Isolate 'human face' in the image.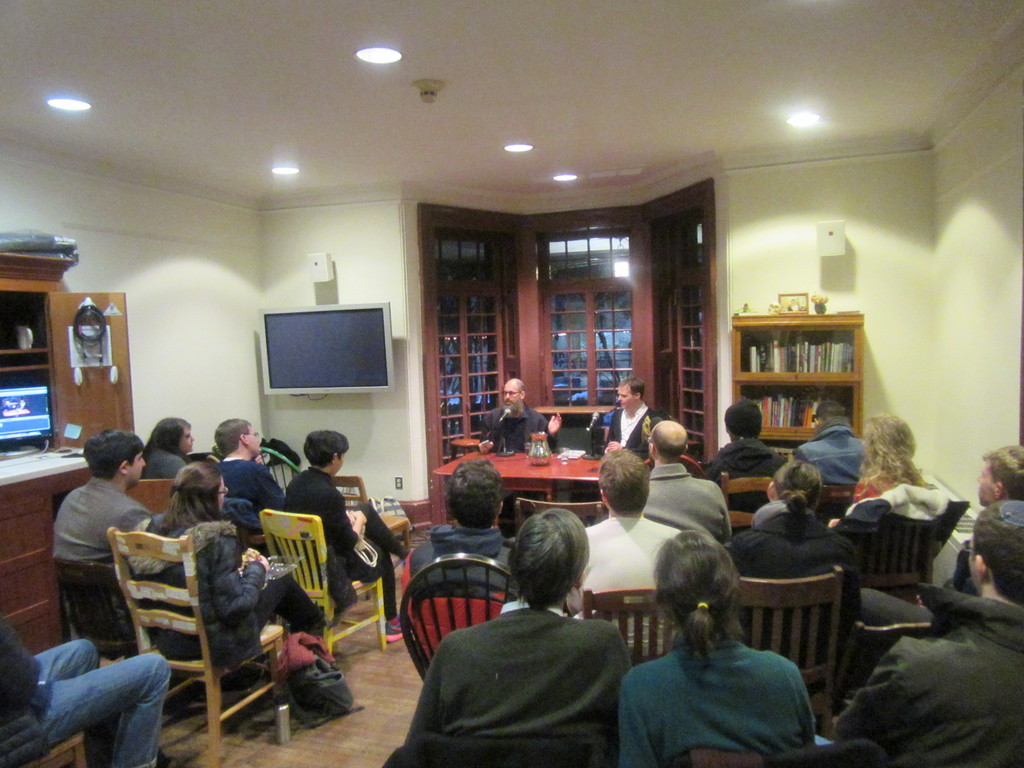
Isolated region: 127, 457, 147, 482.
